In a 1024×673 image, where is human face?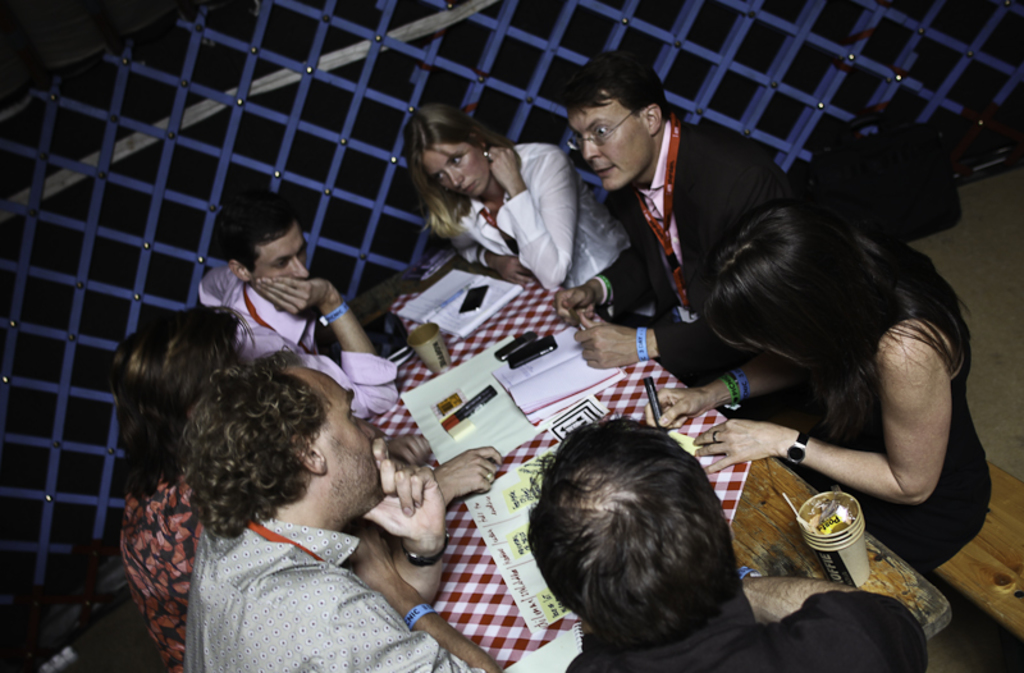
(571, 90, 650, 193).
